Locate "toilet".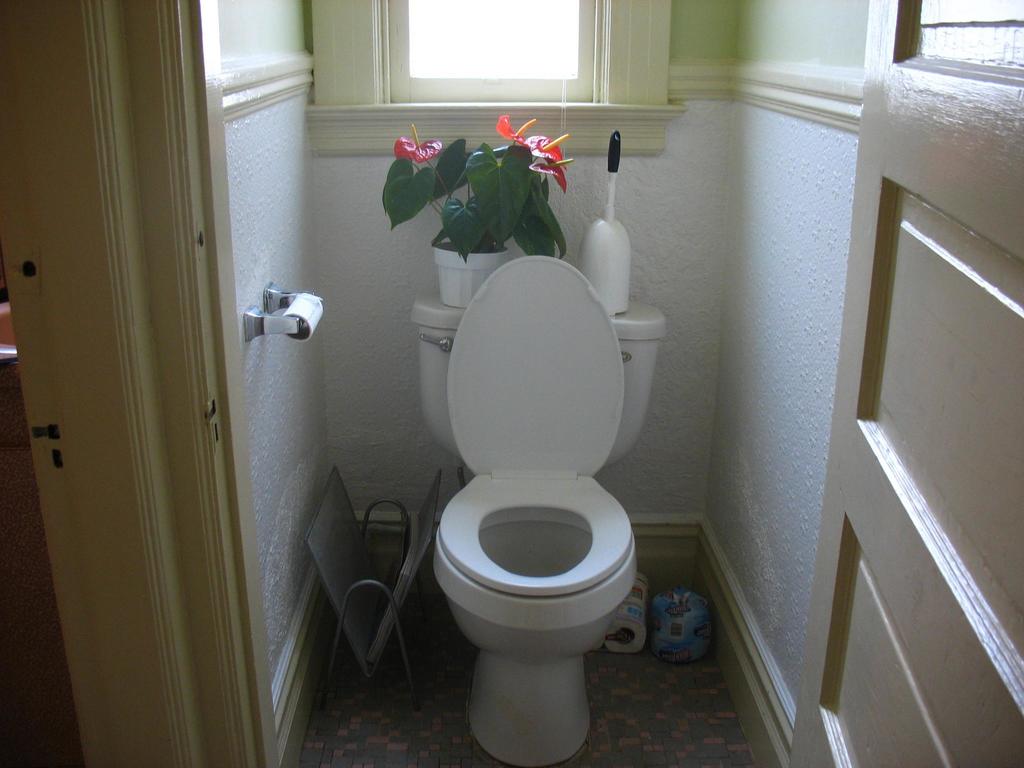
Bounding box: box(430, 252, 637, 767).
